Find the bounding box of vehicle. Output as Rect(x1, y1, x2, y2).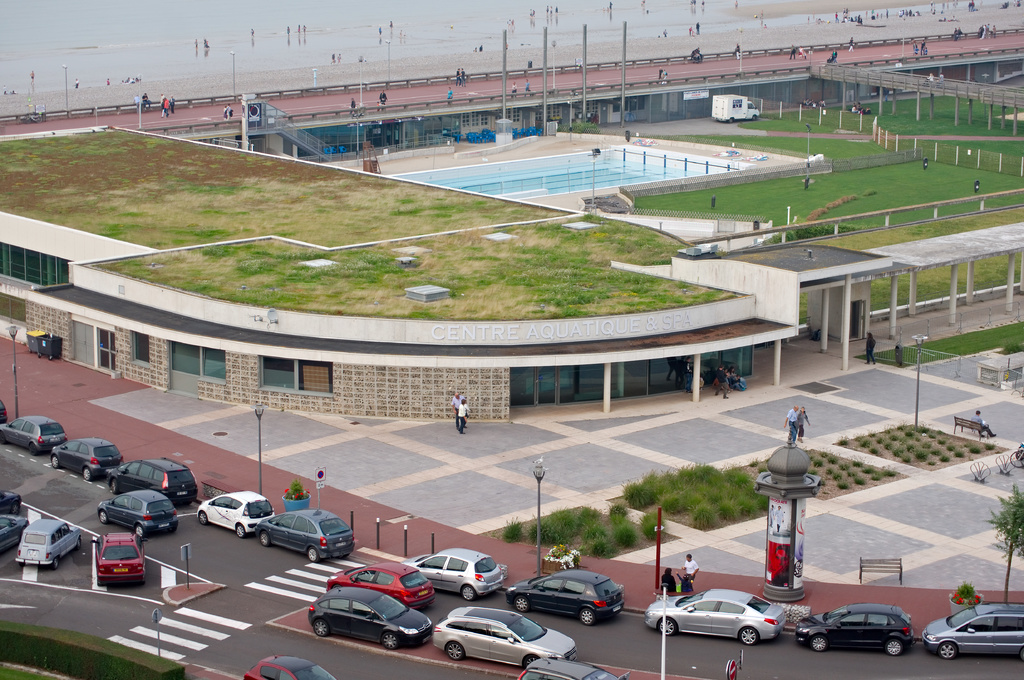
Rect(255, 509, 356, 564).
